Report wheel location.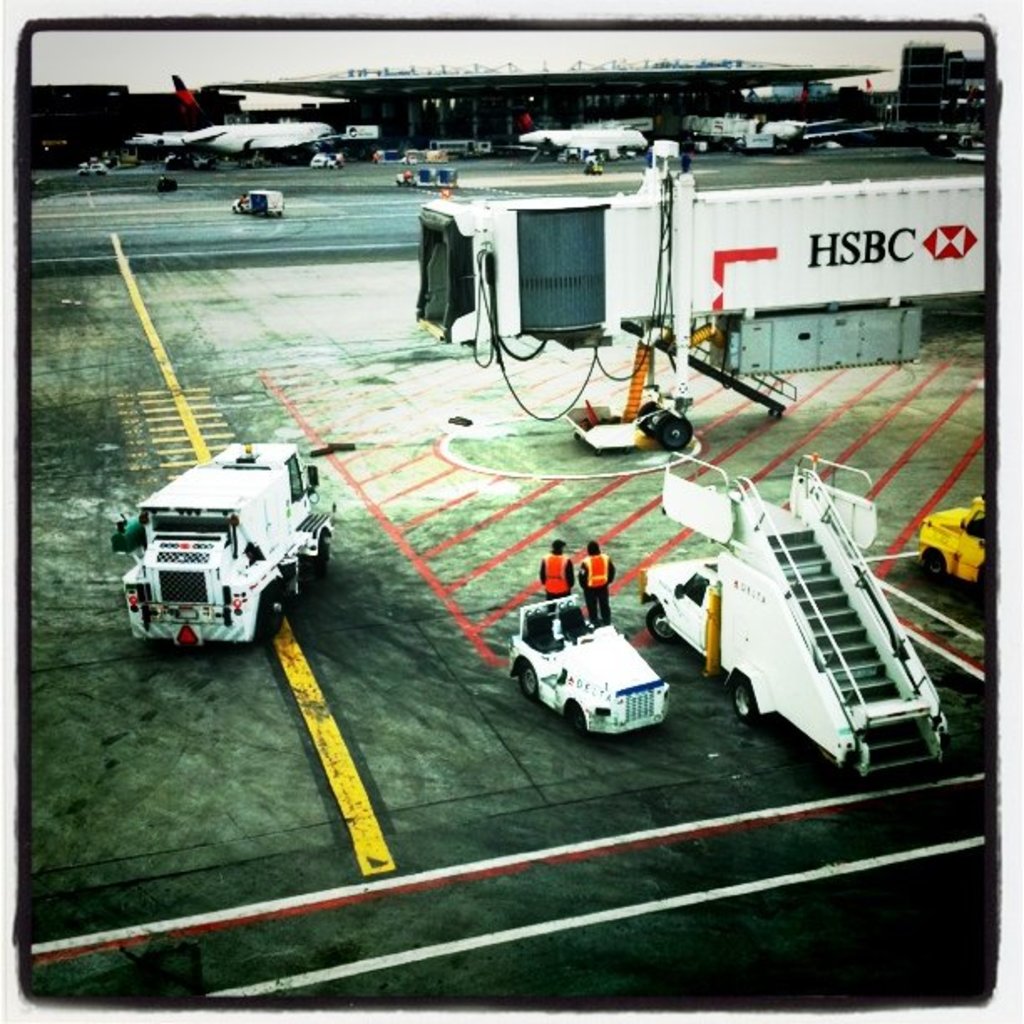
Report: detection(637, 403, 666, 432).
